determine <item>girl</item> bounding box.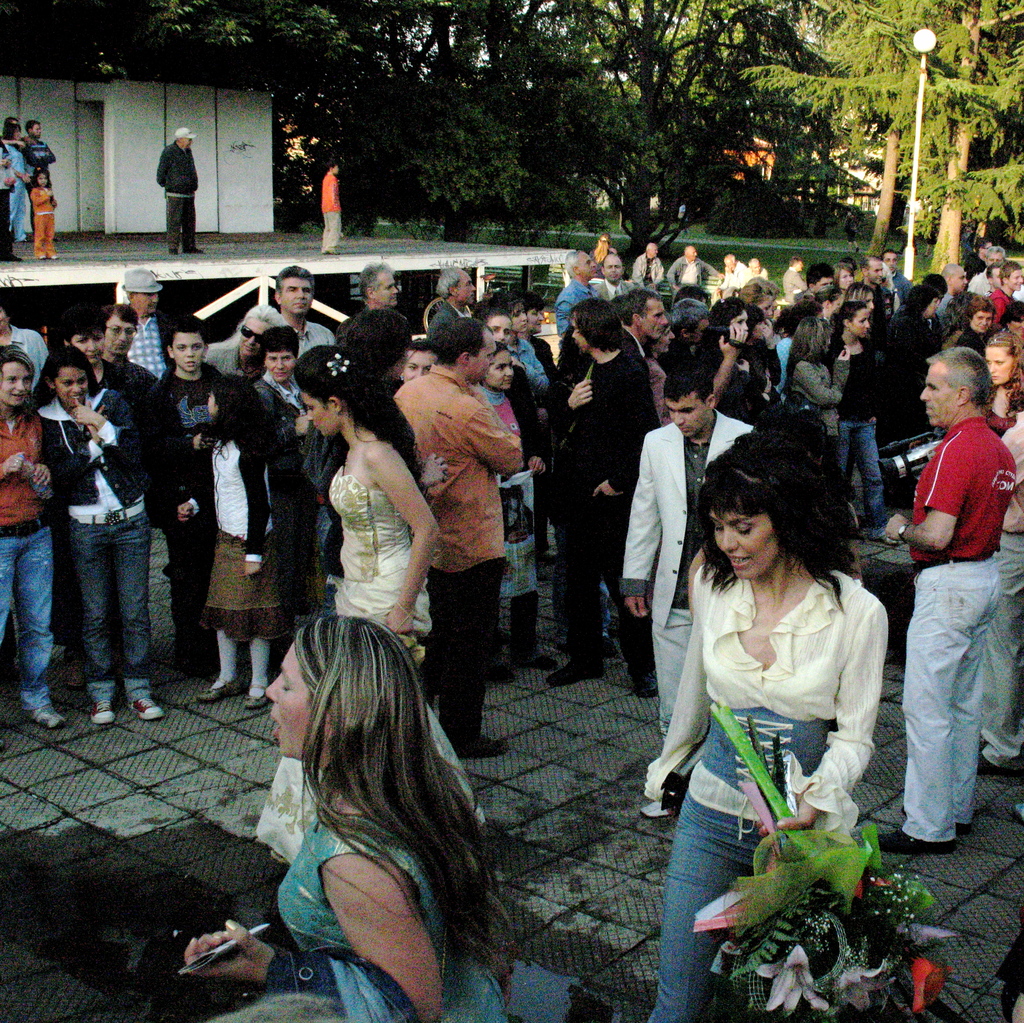
Determined: l=493, t=291, r=548, b=579.
